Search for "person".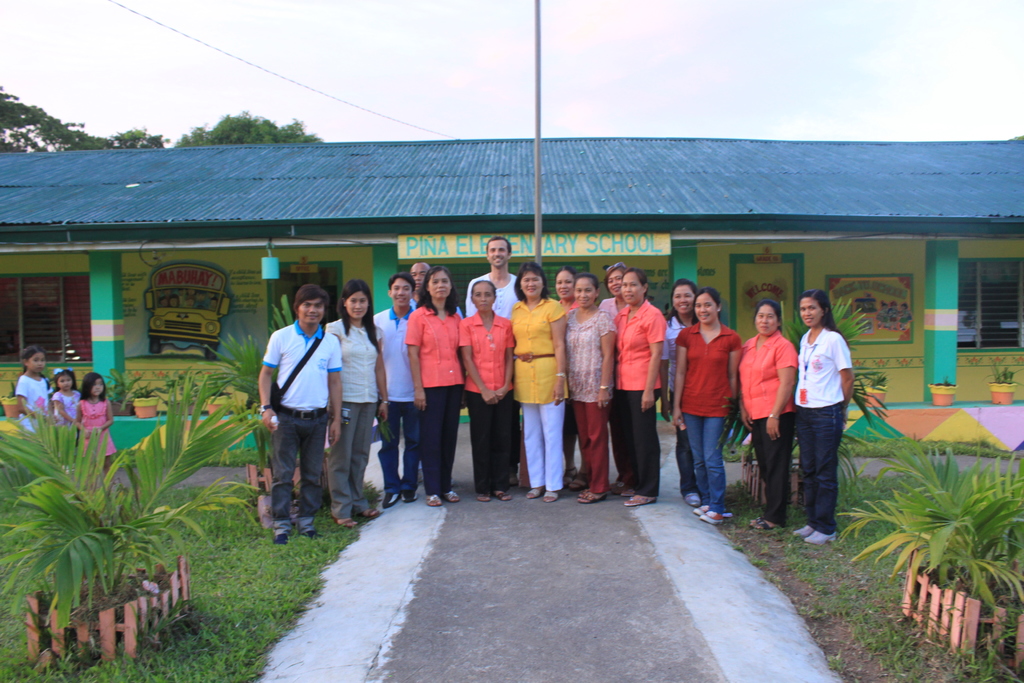
Found at <box>406,264,461,509</box>.
